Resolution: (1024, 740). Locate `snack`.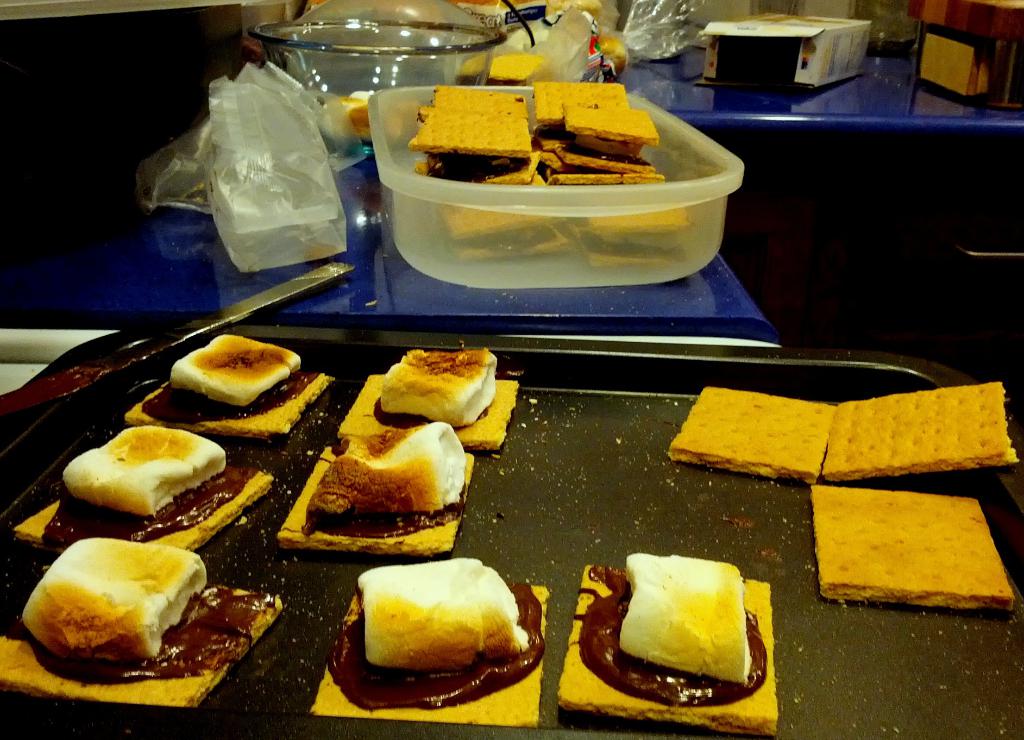
crop(275, 421, 476, 554).
